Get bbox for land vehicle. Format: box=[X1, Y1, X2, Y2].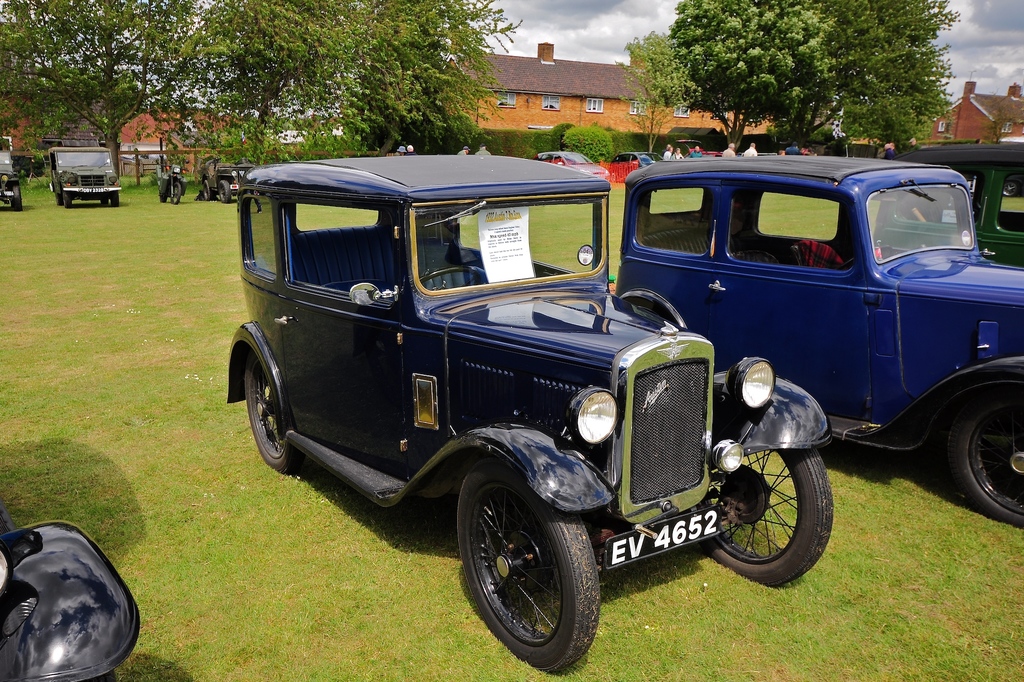
box=[39, 142, 123, 212].
